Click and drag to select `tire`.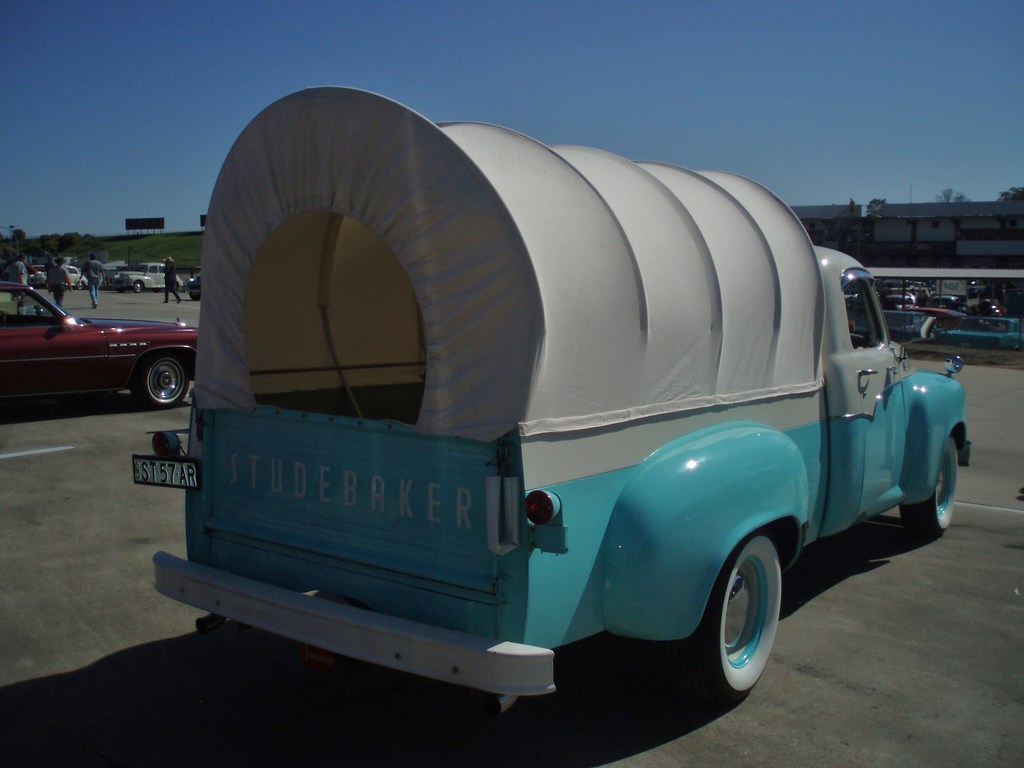
Selection: locate(189, 293, 201, 300).
